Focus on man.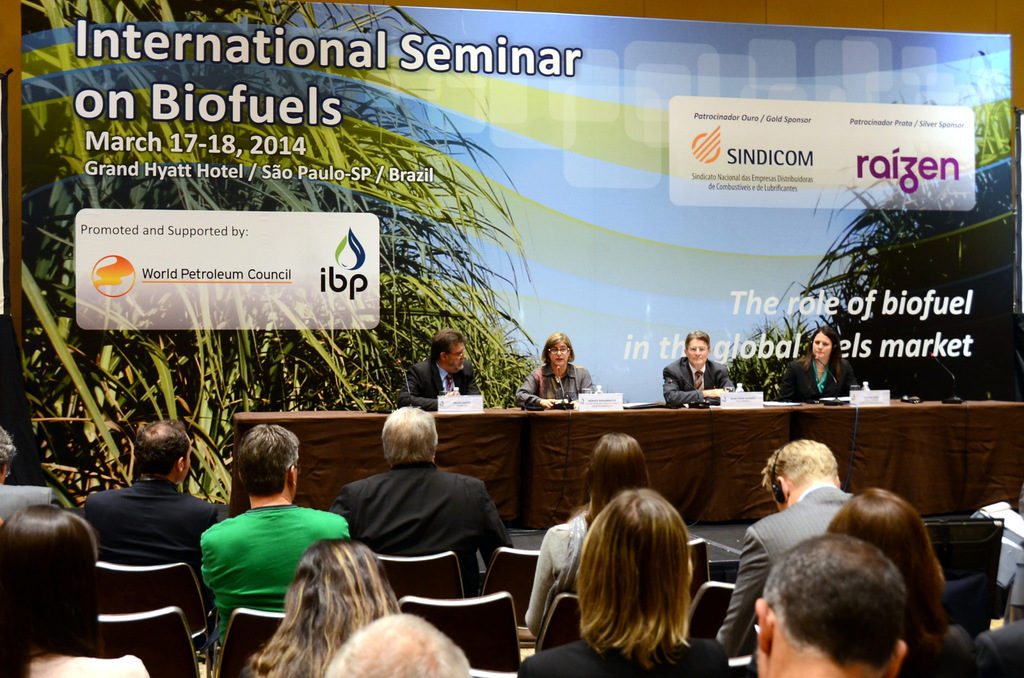
Focused at [394,327,483,411].
